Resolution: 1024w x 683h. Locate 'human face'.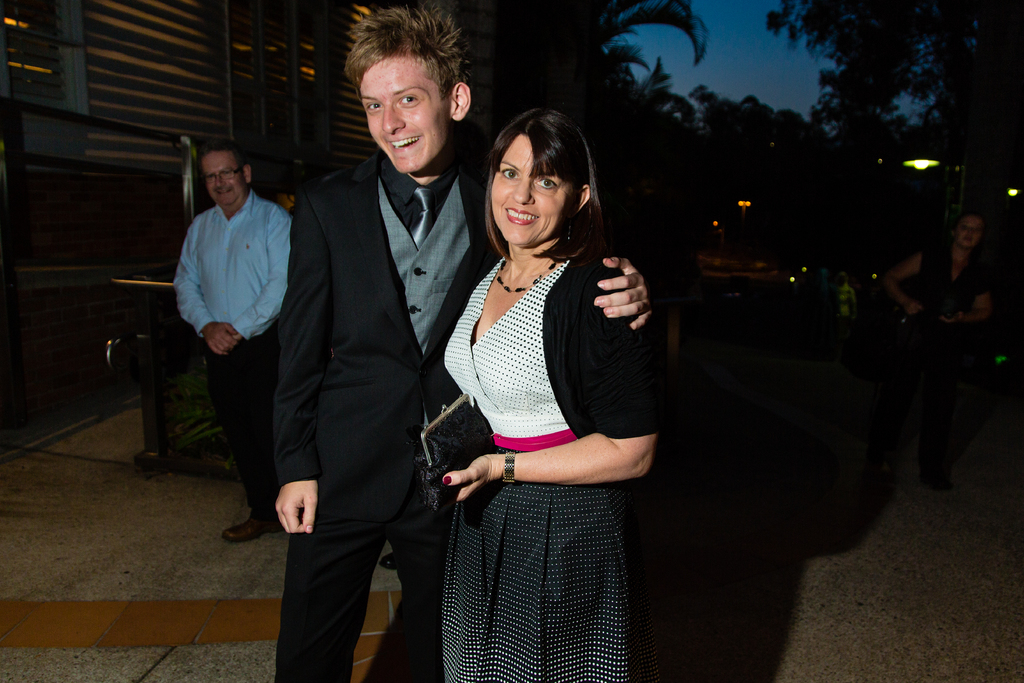
rect(202, 152, 246, 204).
